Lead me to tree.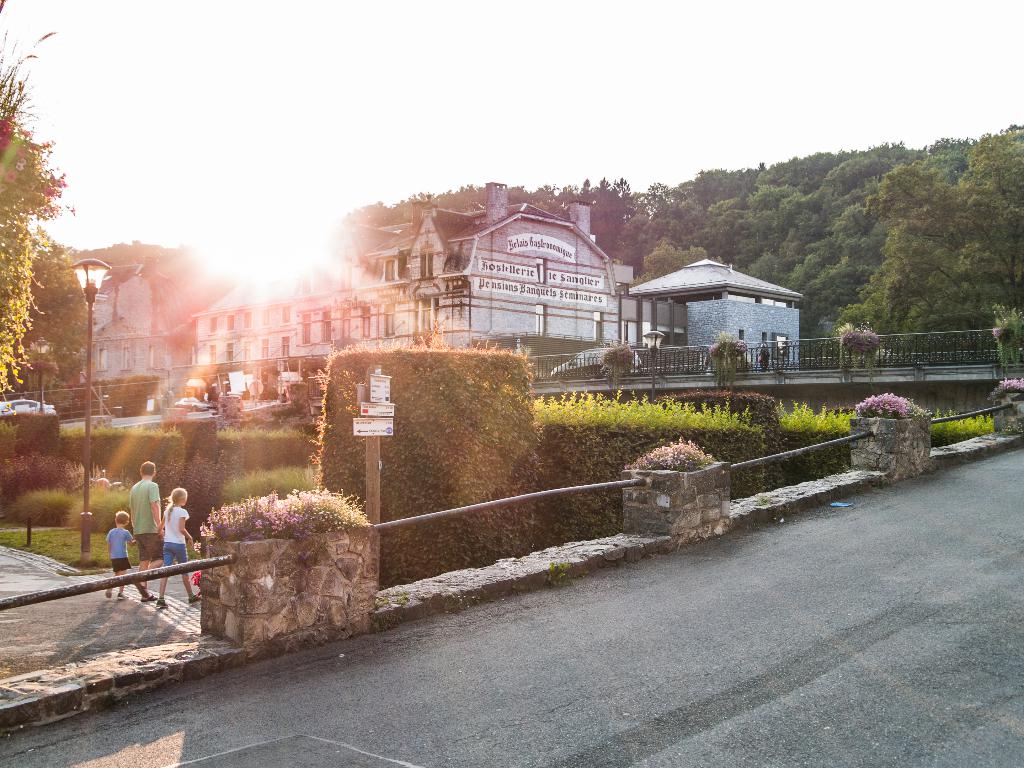
Lead to {"left": 0, "top": 399, "right": 91, "bottom": 521}.
